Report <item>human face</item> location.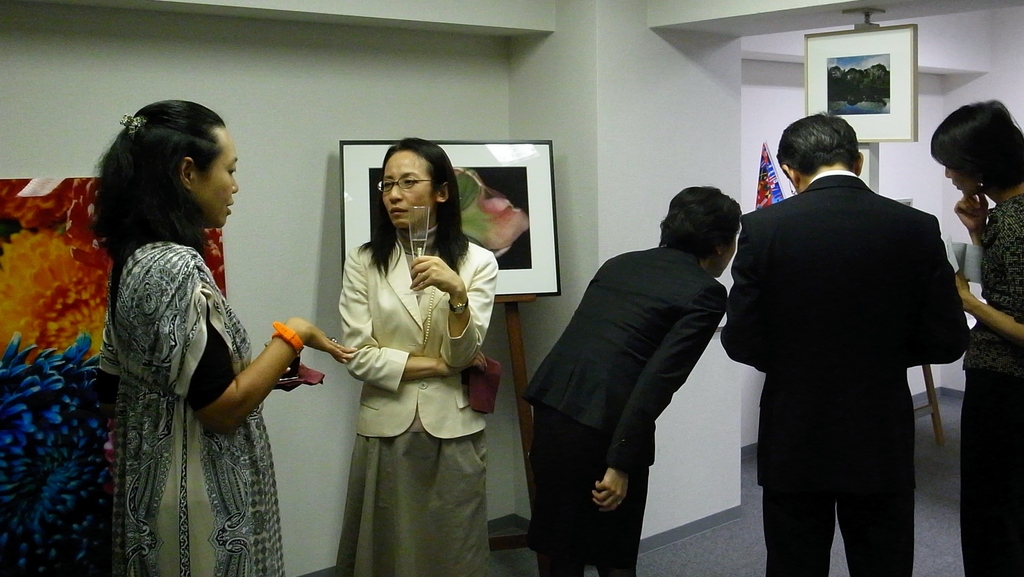
Report: {"x1": 195, "y1": 138, "x2": 239, "y2": 230}.
